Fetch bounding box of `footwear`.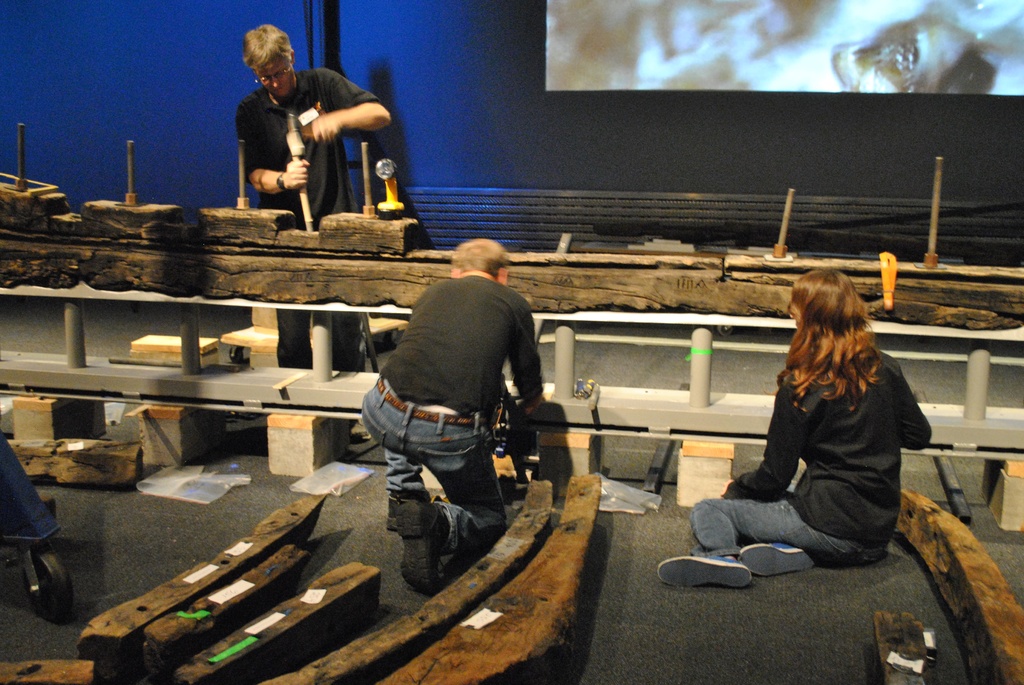
Bbox: 349:418:369:441.
